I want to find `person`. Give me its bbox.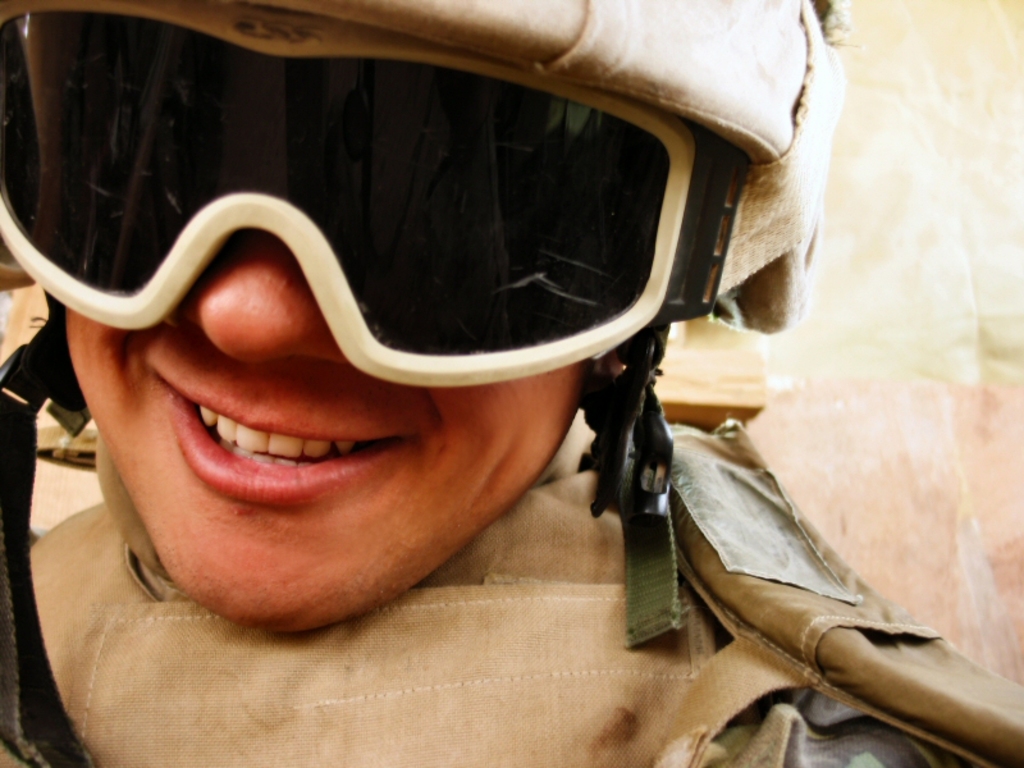
0, 0, 1023, 767.
